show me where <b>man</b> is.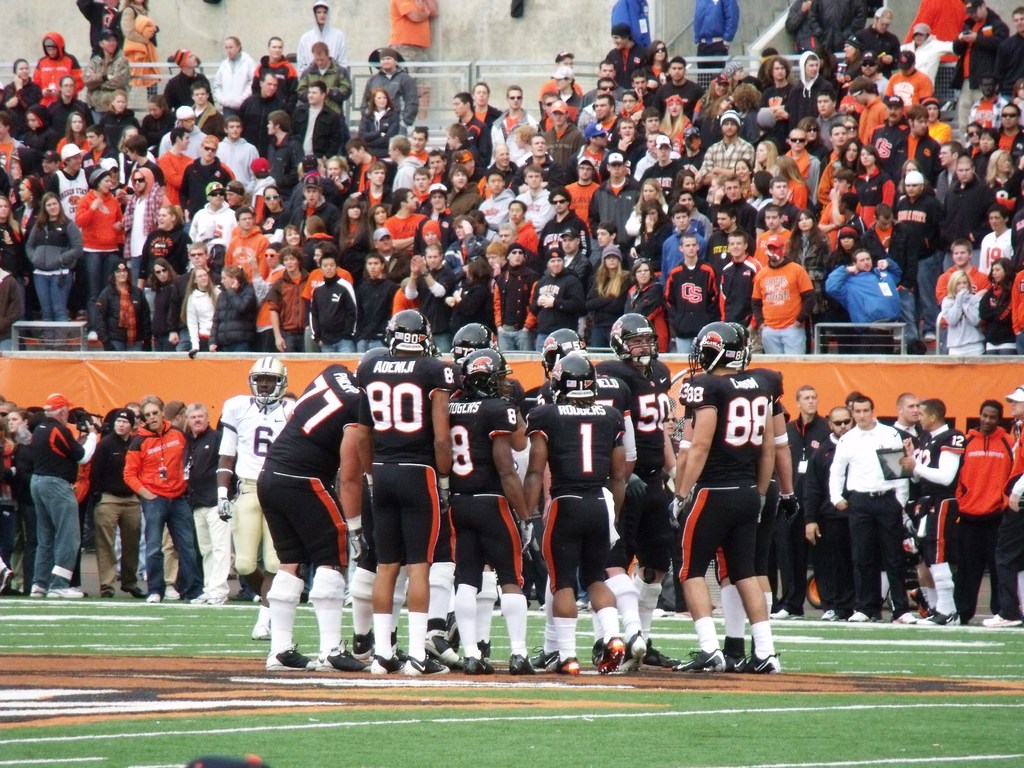
<b>man</b> is at left=895, top=393, right=931, bottom=610.
